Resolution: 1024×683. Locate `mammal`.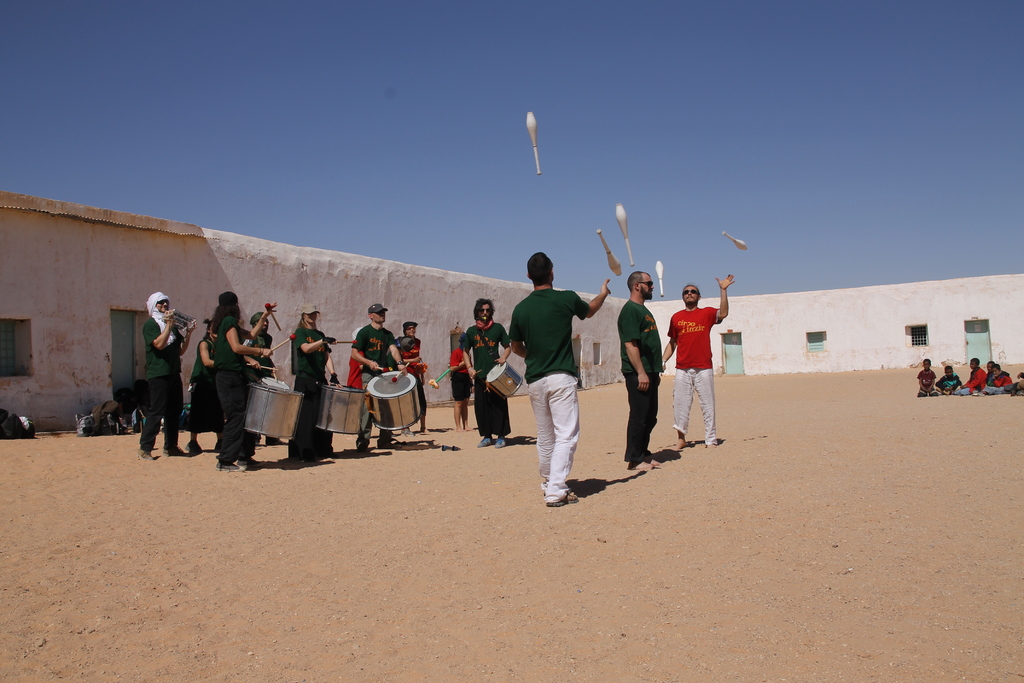
region(346, 325, 364, 445).
